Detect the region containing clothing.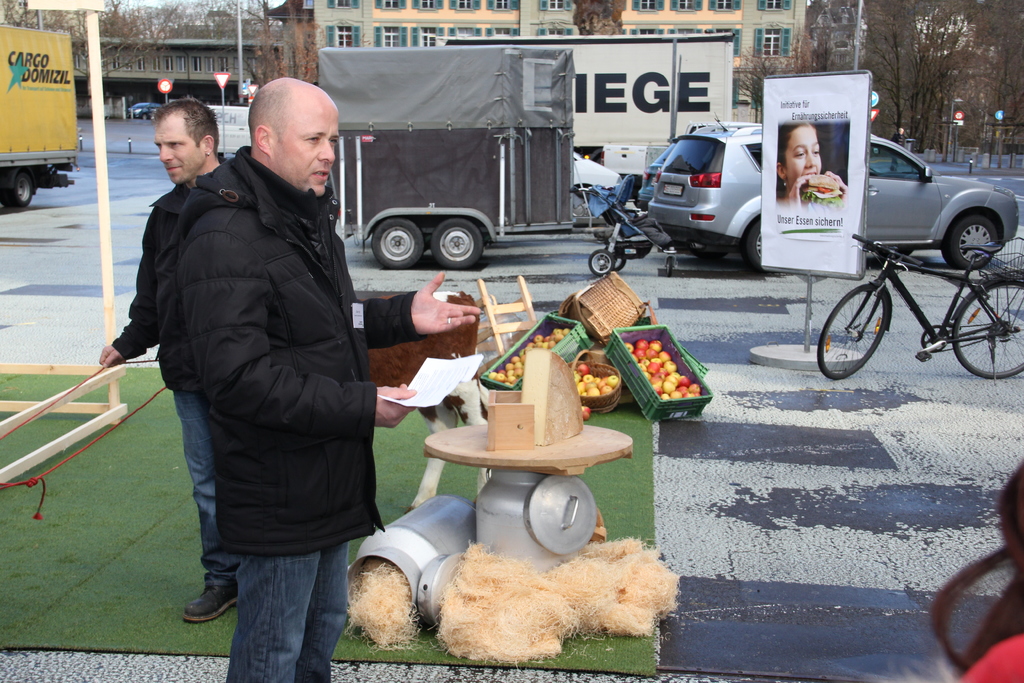
{"x1": 109, "y1": 160, "x2": 239, "y2": 580}.
